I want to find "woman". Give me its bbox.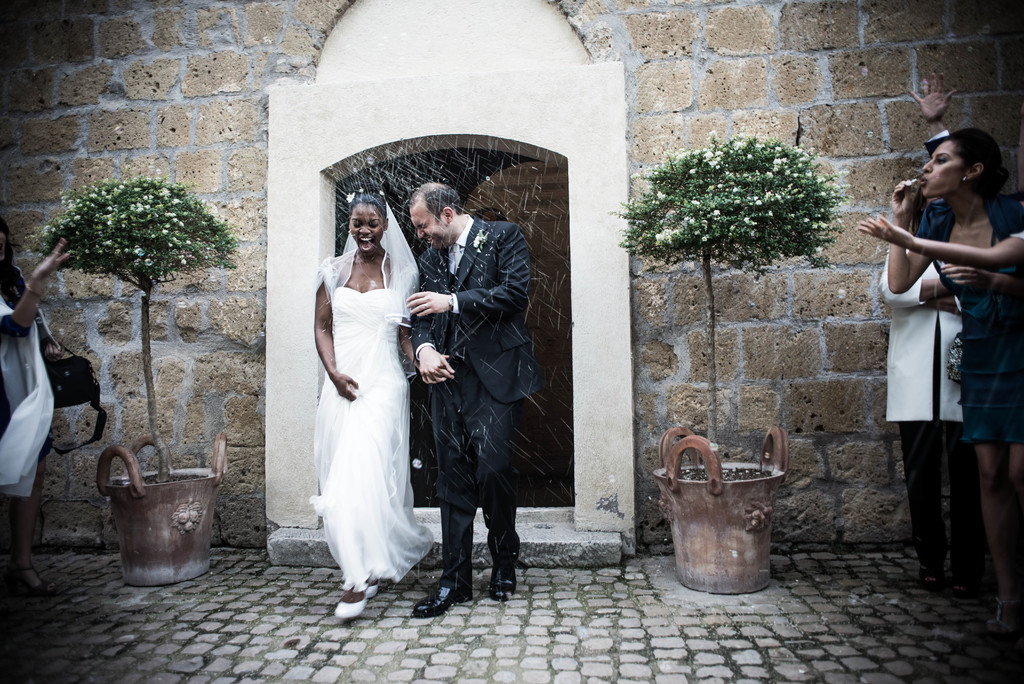
locate(301, 186, 423, 599).
